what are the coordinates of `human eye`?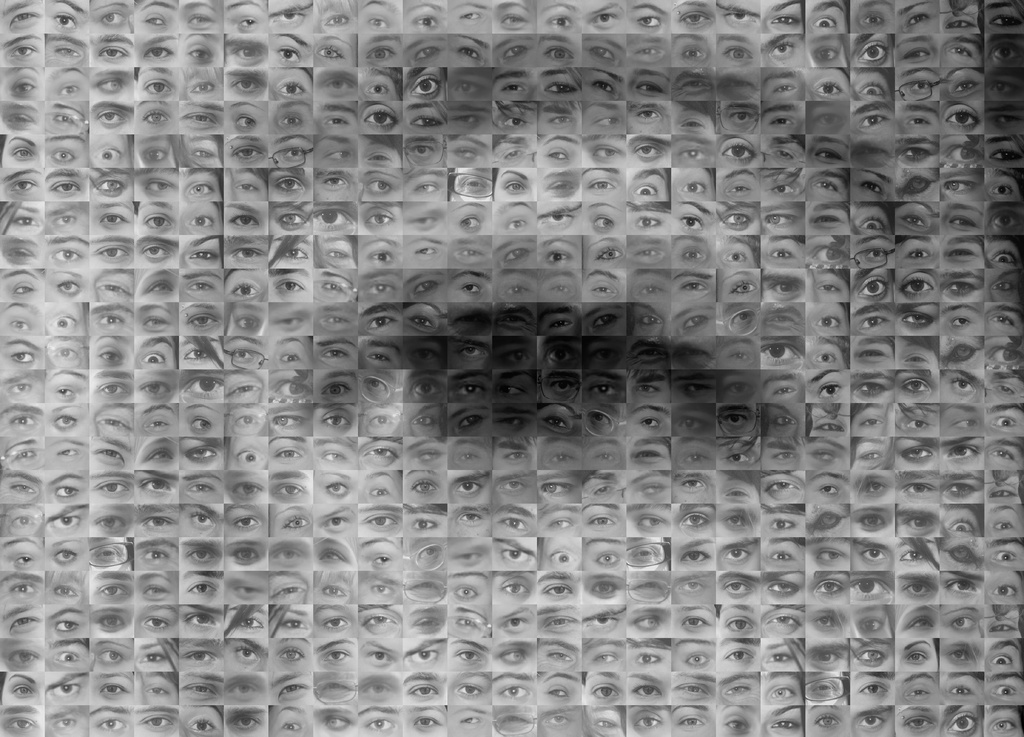
(left=771, top=517, right=792, bottom=532).
